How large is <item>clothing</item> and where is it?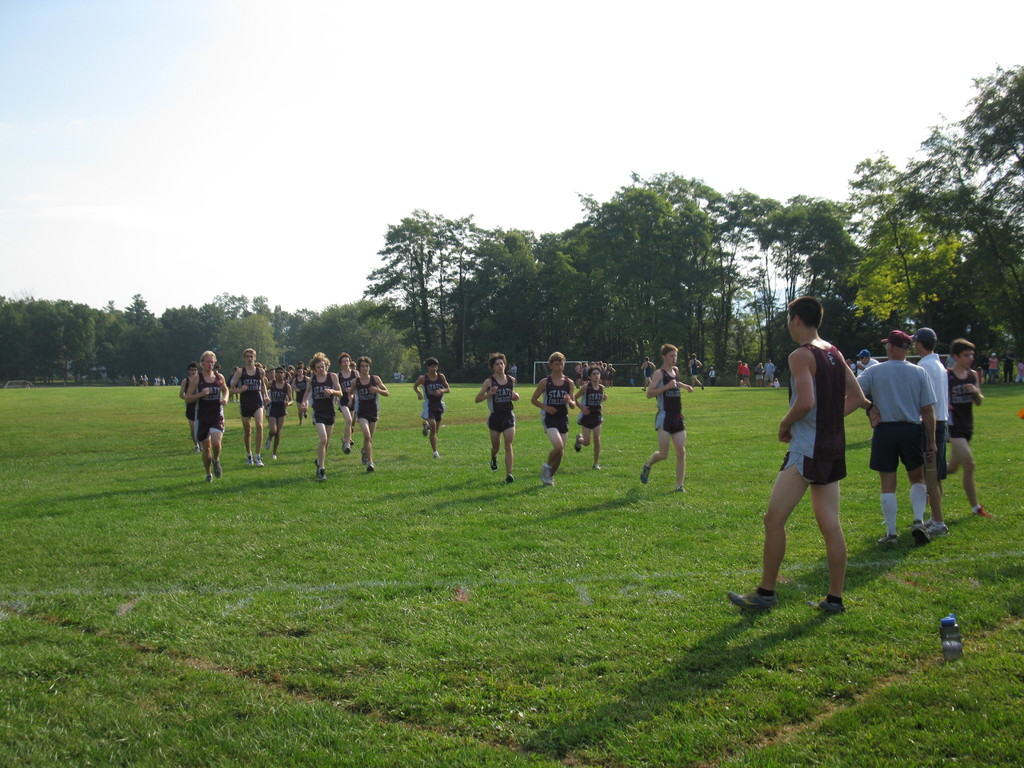
Bounding box: rect(856, 358, 938, 420).
